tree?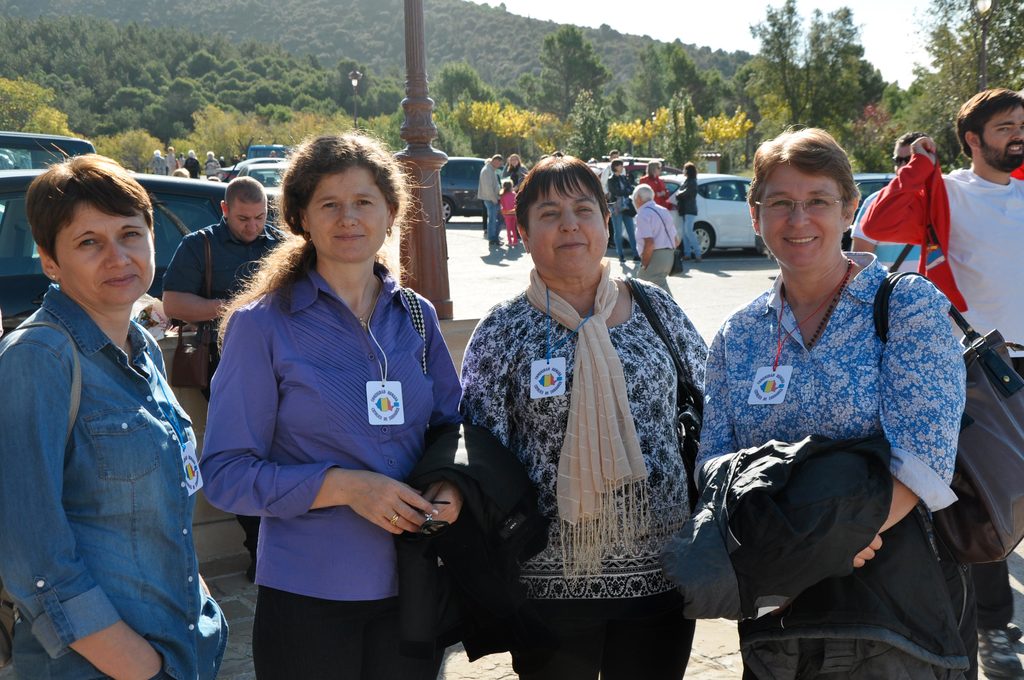
x1=166, y1=106, x2=260, y2=179
